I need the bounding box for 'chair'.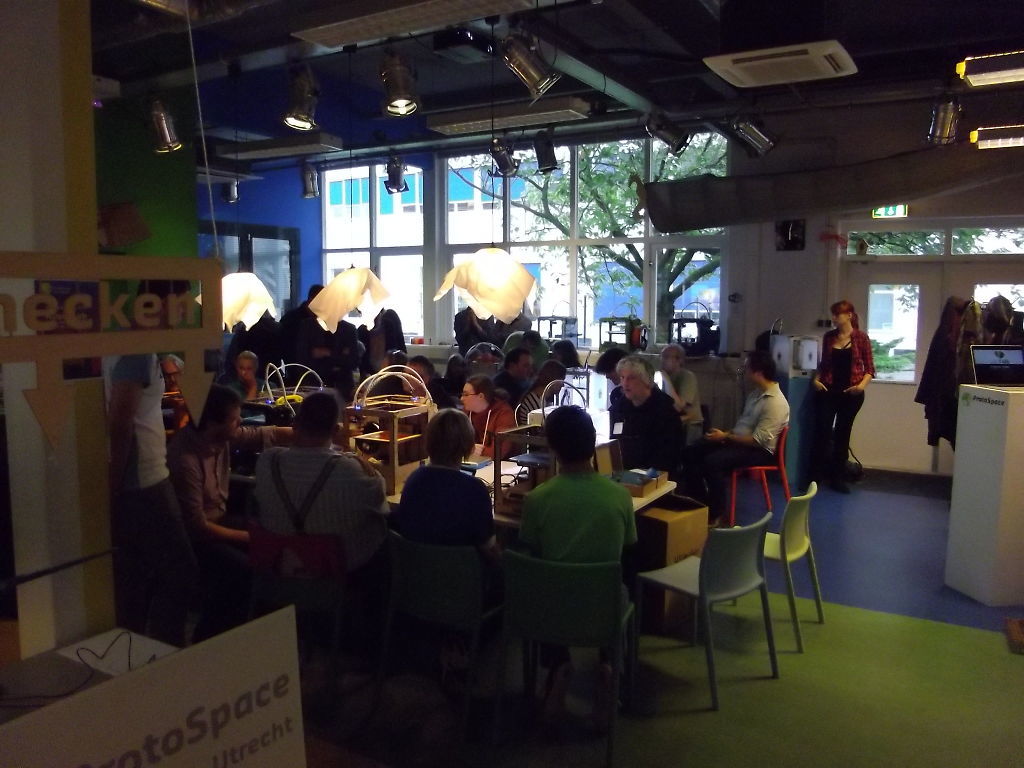
Here it is: left=246, top=511, right=398, bottom=723.
